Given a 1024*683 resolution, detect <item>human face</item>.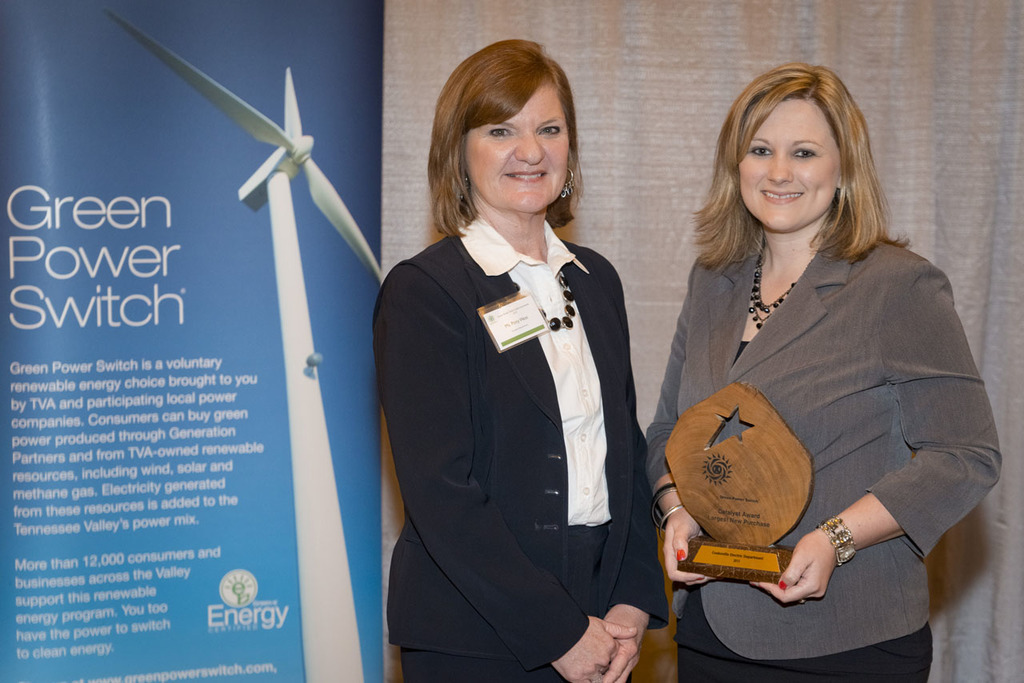
box=[466, 83, 575, 210].
